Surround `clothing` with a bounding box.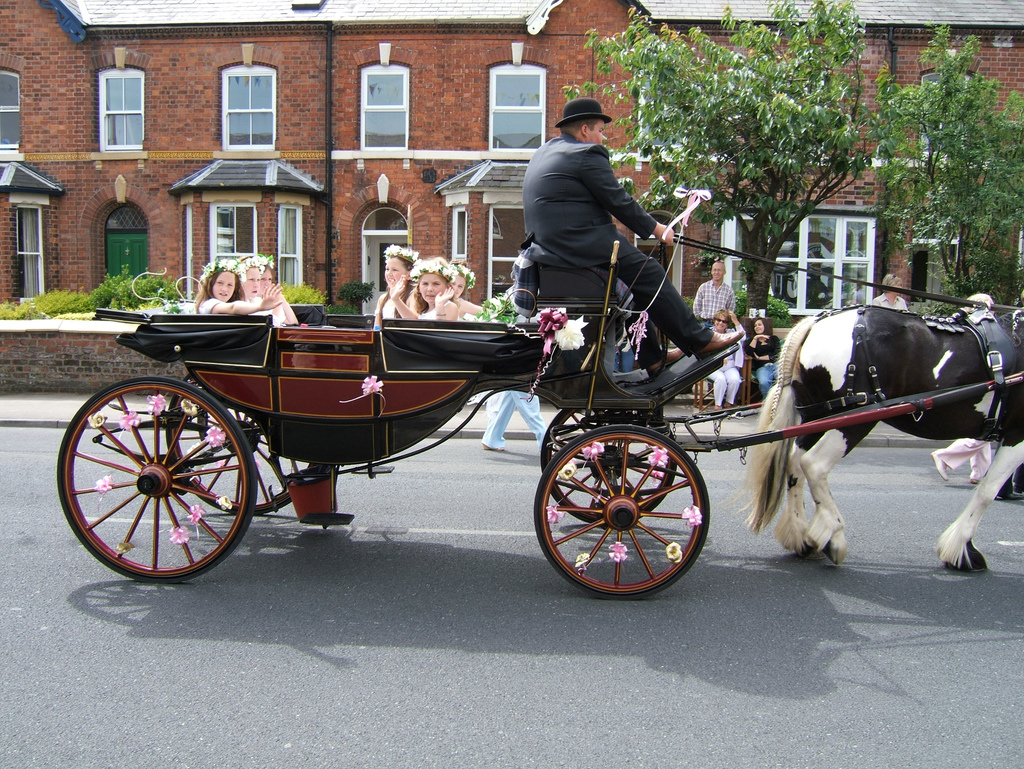
(381,291,404,321).
